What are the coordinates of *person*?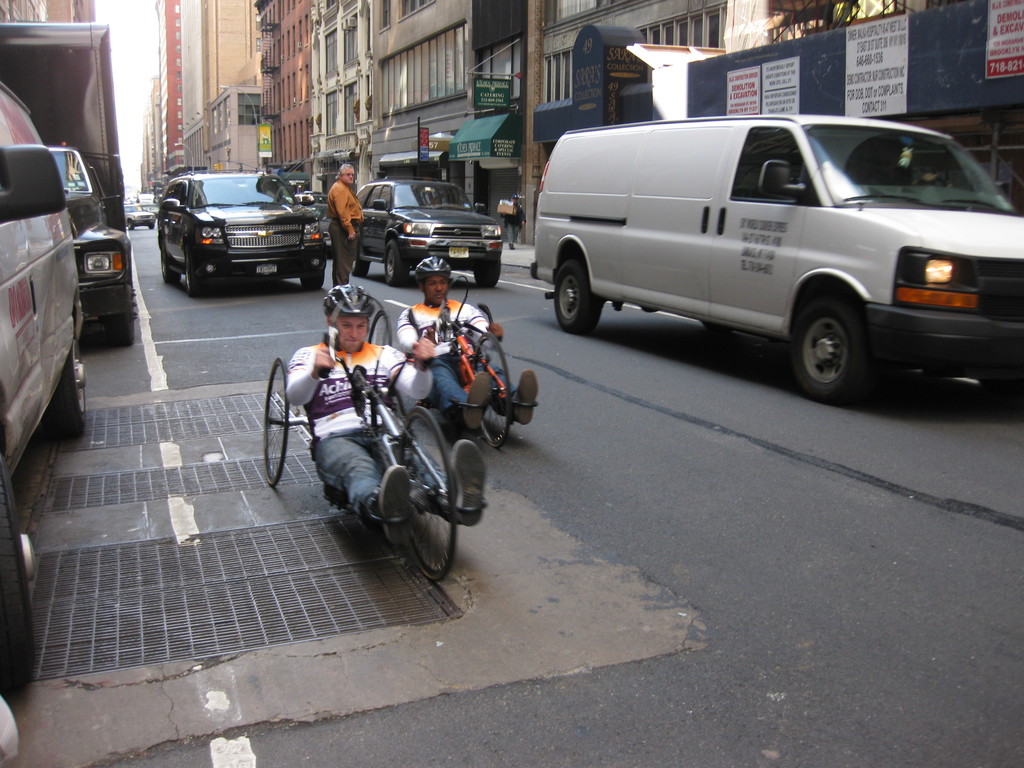
pyautogui.locateOnScreen(394, 252, 543, 428).
